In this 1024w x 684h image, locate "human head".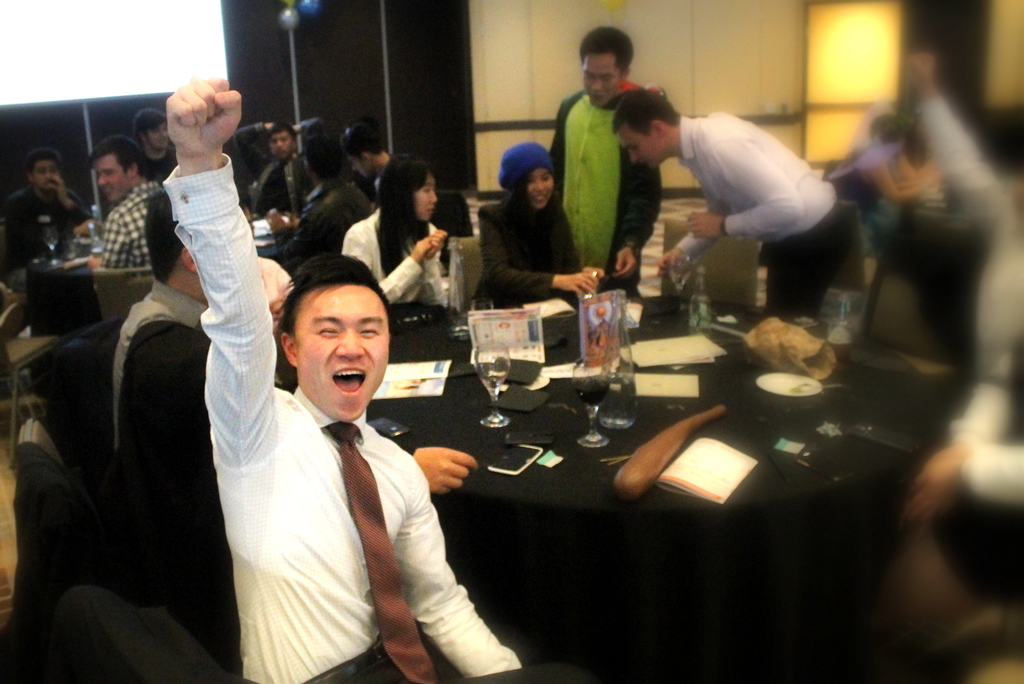
Bounding box: crop(266, 248, 387, 420).
